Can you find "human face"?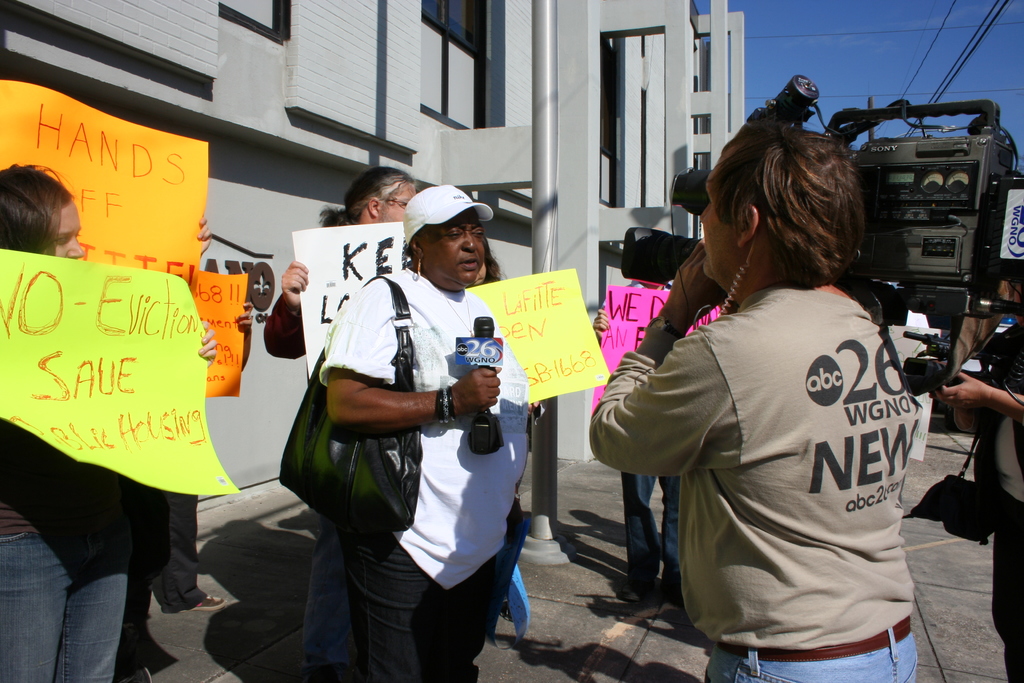
Yes, bounding box: (381, 181, 415, 219).
